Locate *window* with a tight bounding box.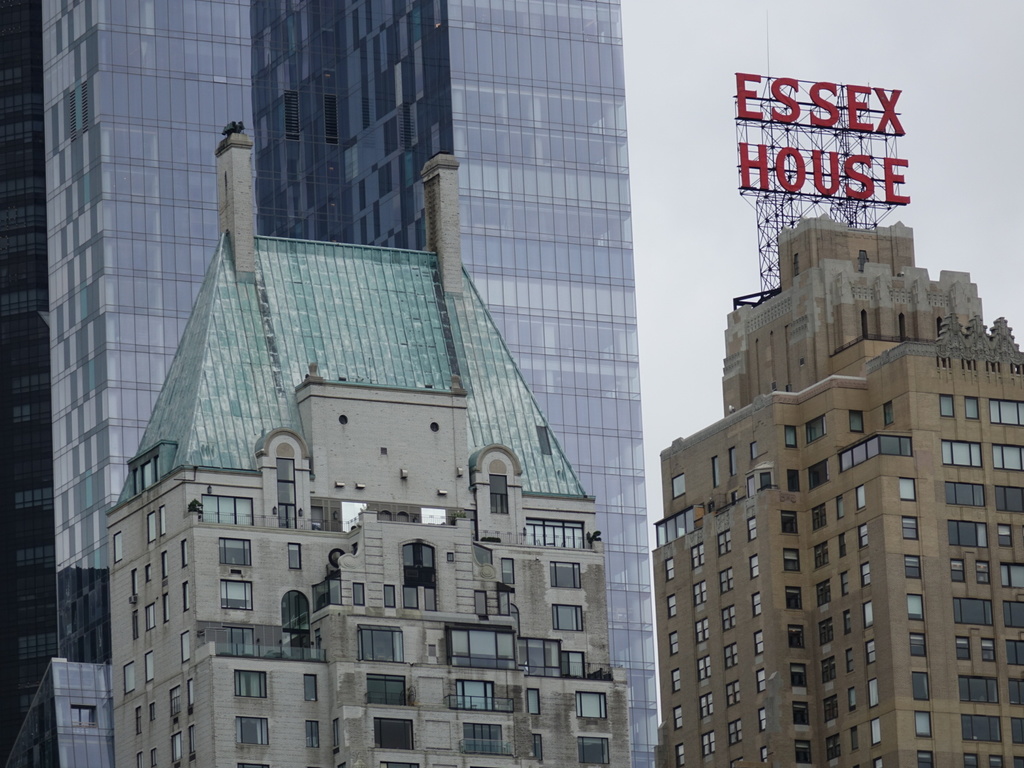
(left=439, top=626, right=511, bottom=668).
